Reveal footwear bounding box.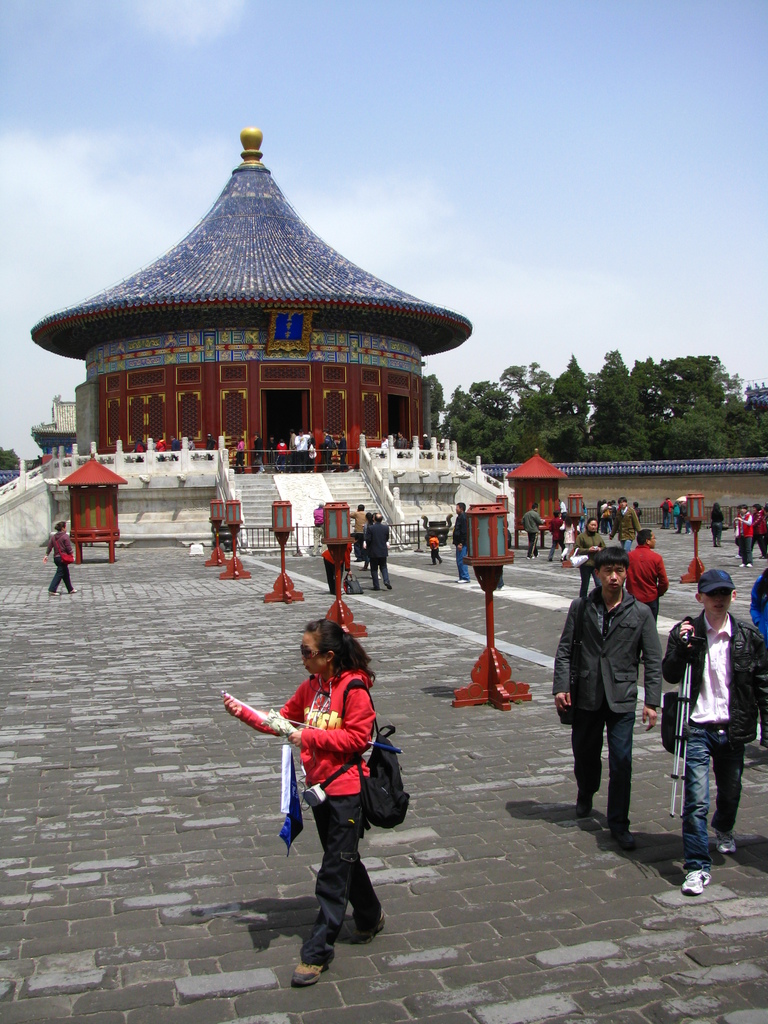
Revealed: [x1=290, y1=959, x2=330, y2=986].
